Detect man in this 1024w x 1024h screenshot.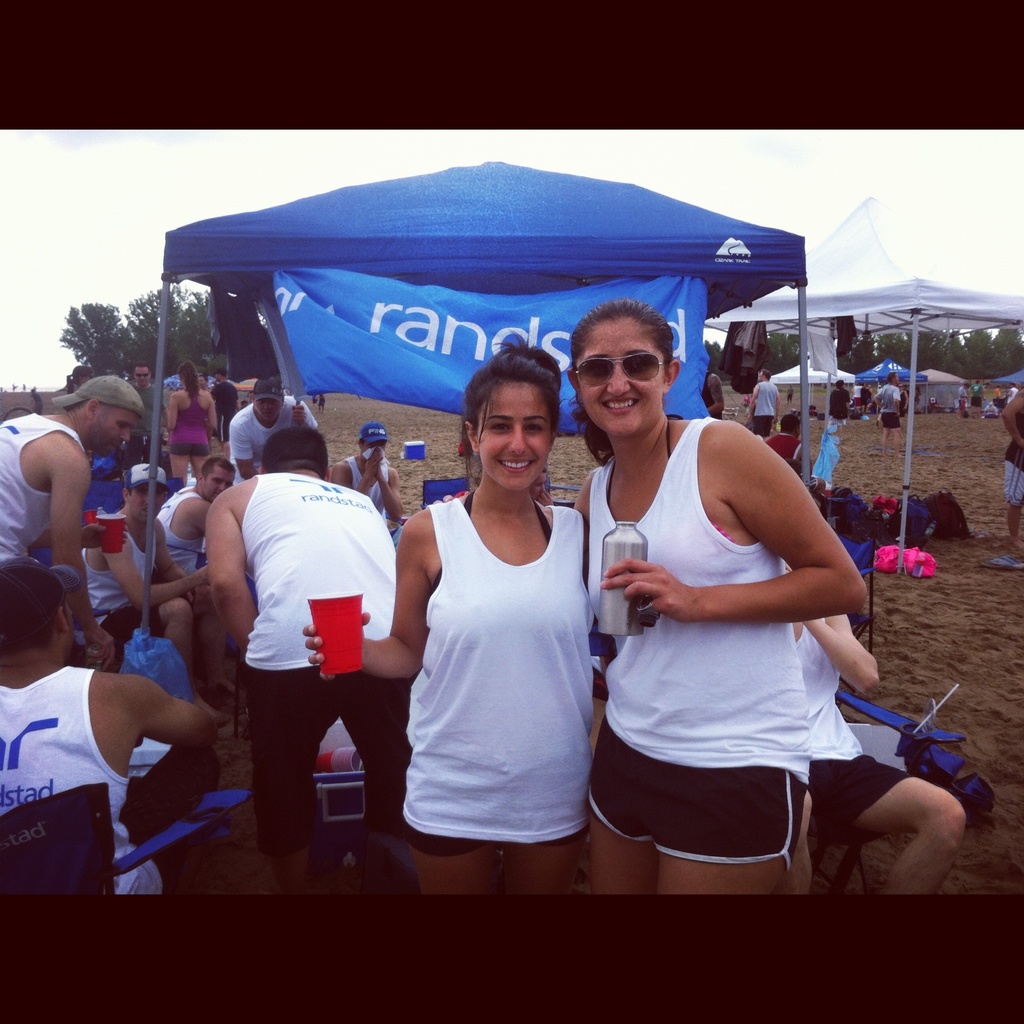
Detection: locate(742, 367, 790, 438).
